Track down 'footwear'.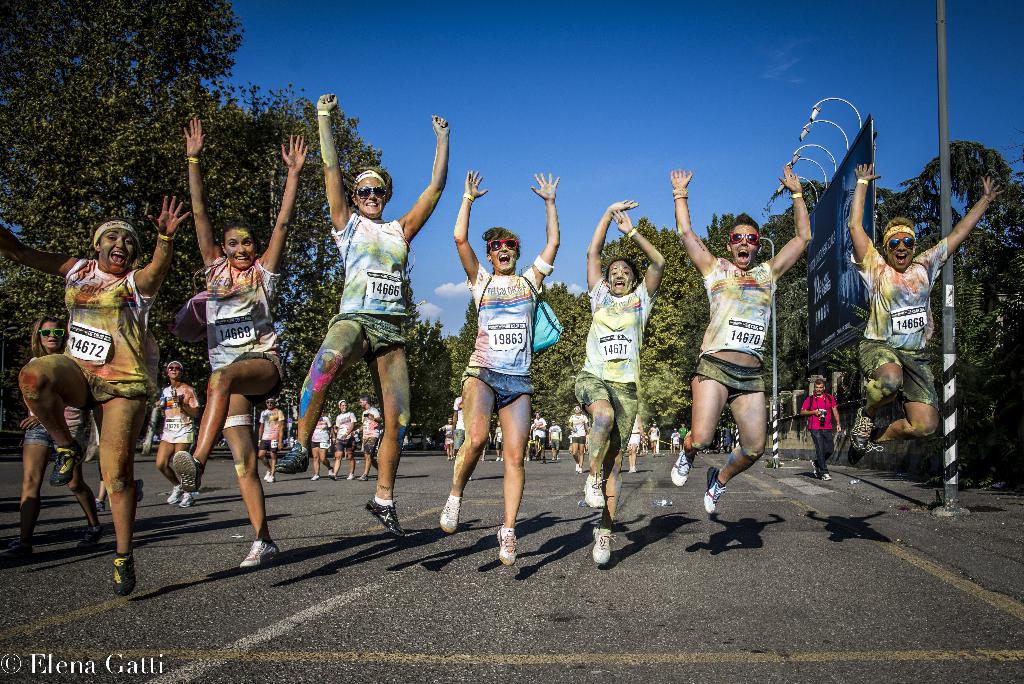
Tracked to [x1=345, y1=471, x2=355, y2=480].
